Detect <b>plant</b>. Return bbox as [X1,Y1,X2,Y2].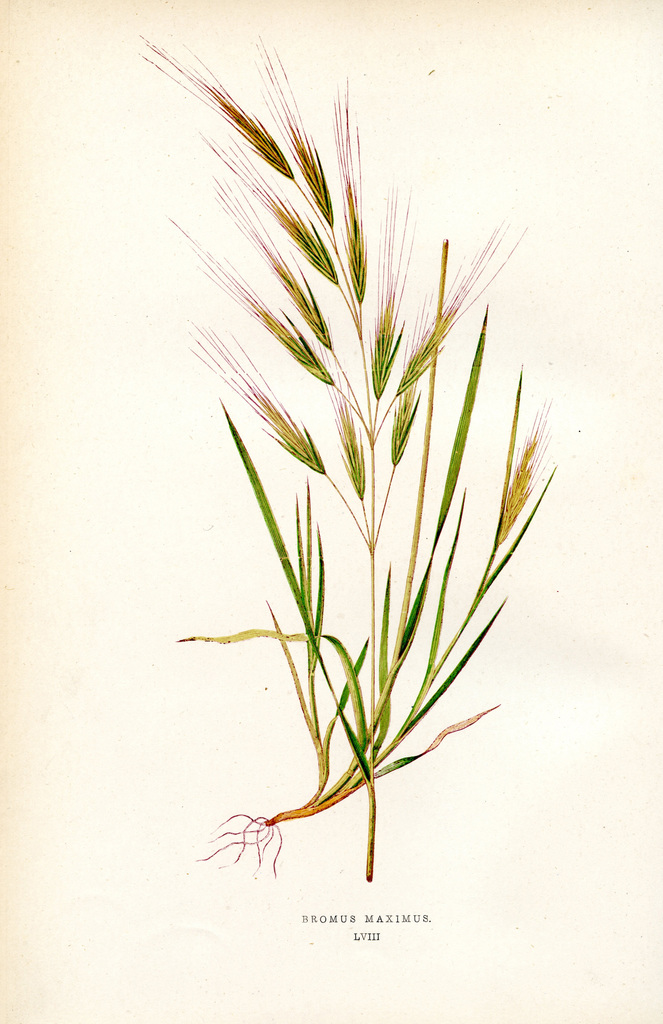
[128,0,605,934].
